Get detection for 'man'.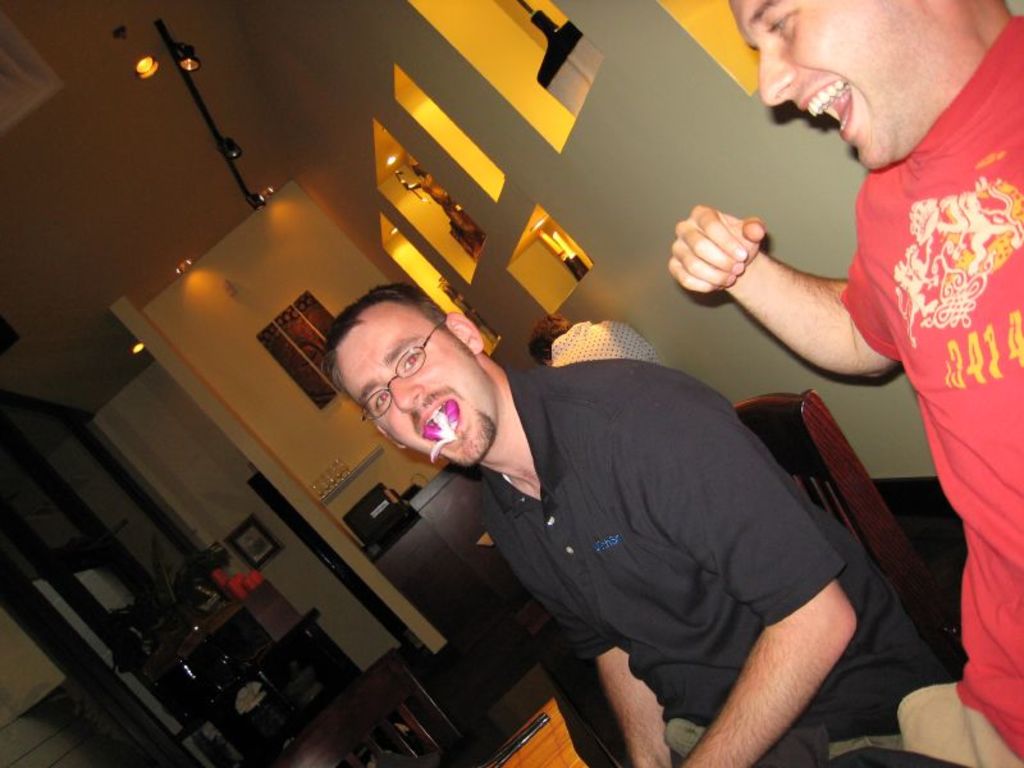
Detection: (291, 232, 892, 741).
